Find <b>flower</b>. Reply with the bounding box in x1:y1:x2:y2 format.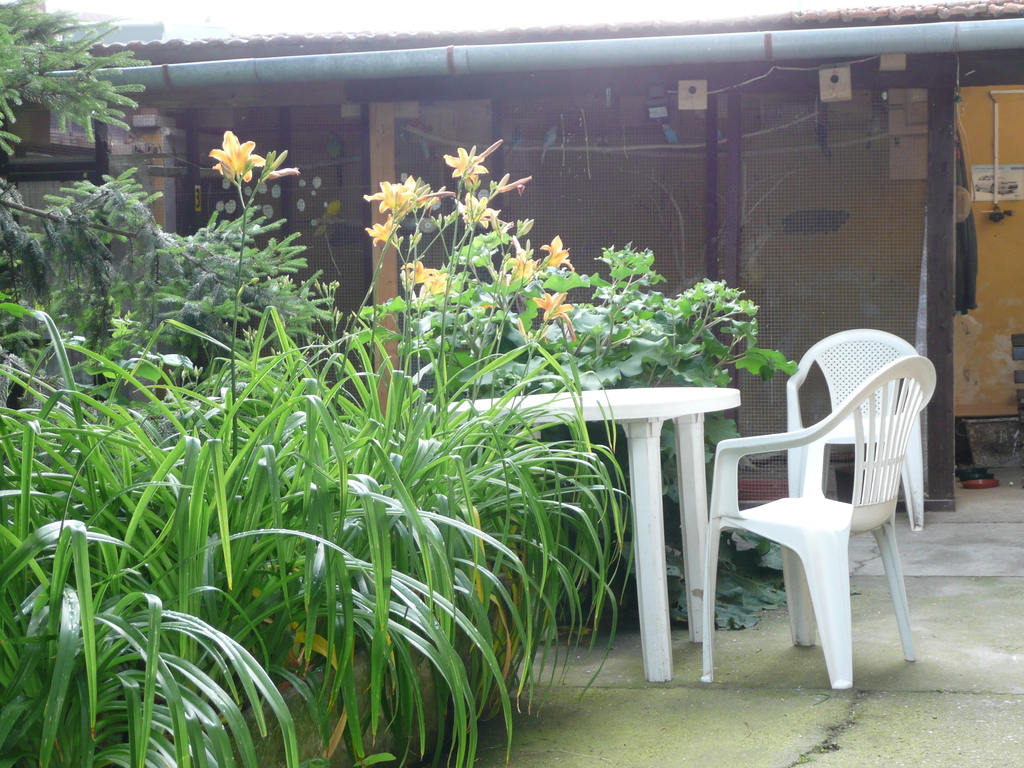
410:269:460:294.
